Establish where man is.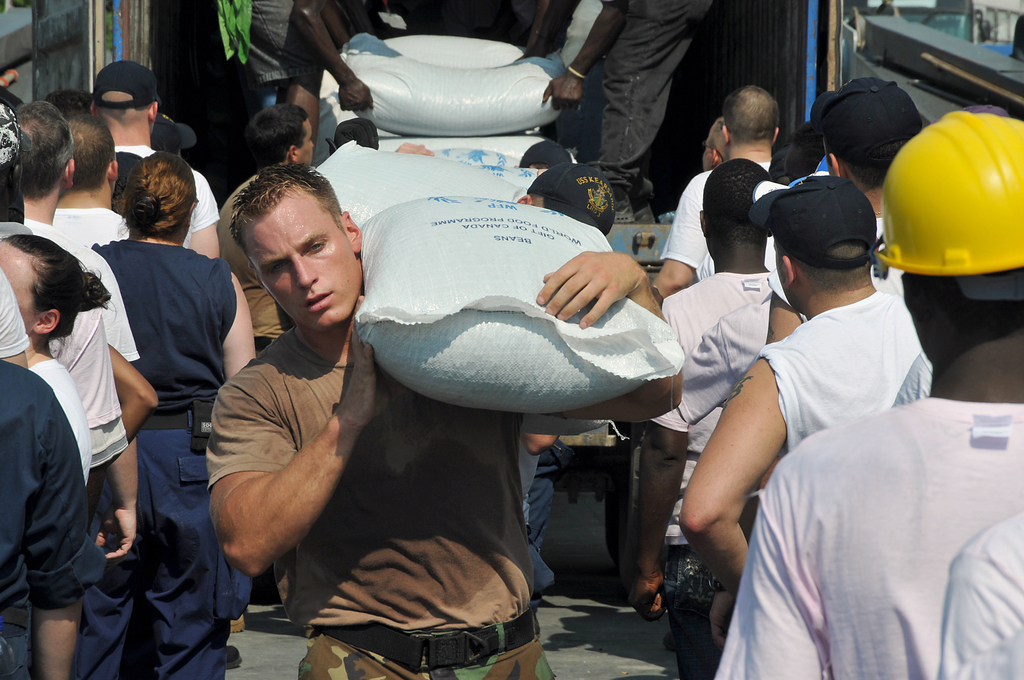
Established at rect(330, 110, 381, 150).
